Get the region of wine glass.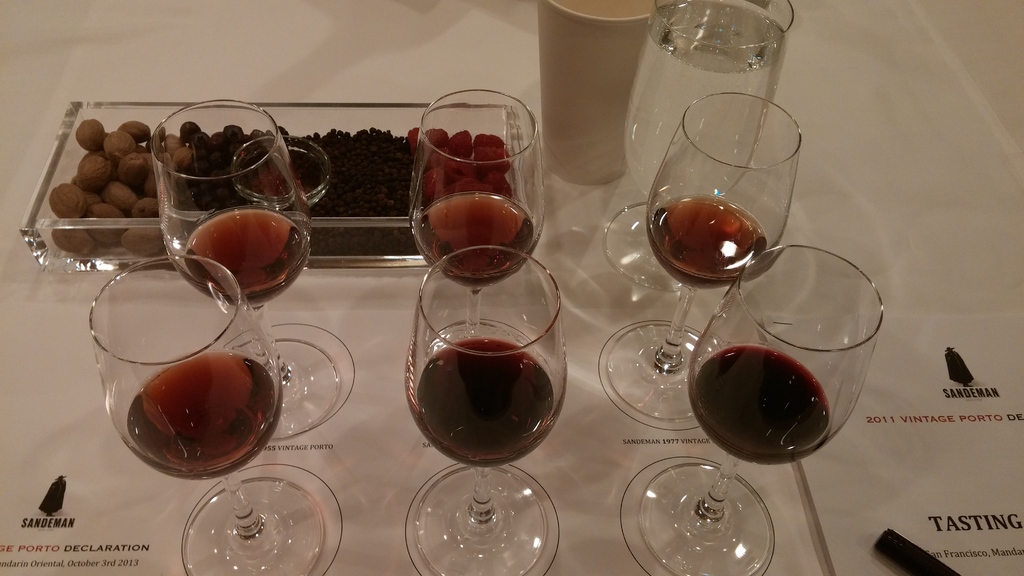
{"left": 597, "top": 94, "right": 803, "bottom": 428}.
